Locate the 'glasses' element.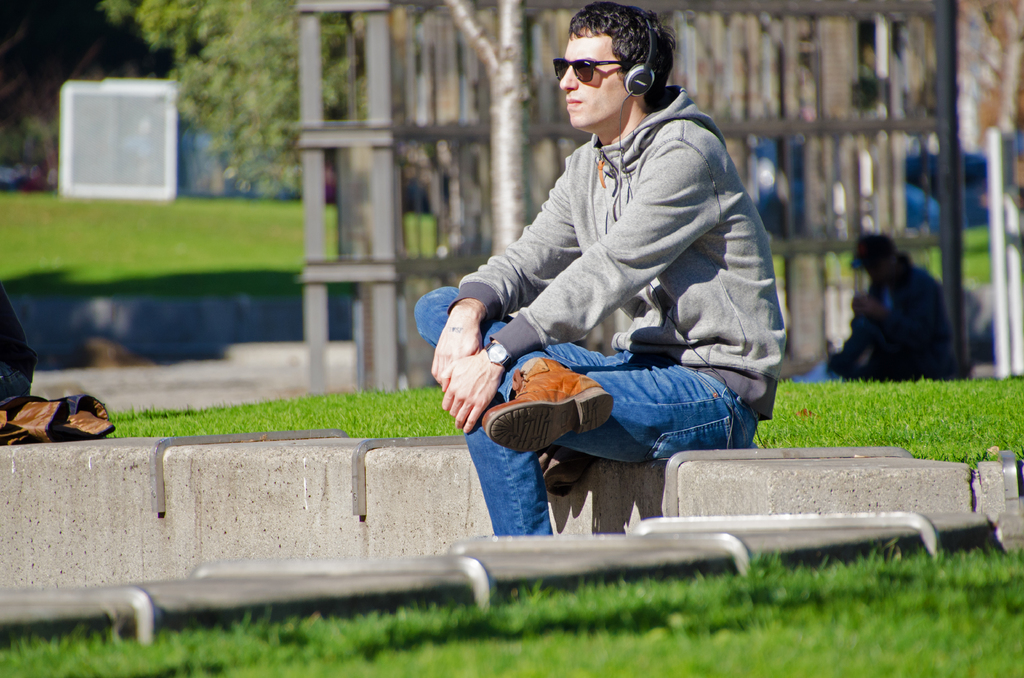
Element bbox: BBox(549, 56, 630, 85).
